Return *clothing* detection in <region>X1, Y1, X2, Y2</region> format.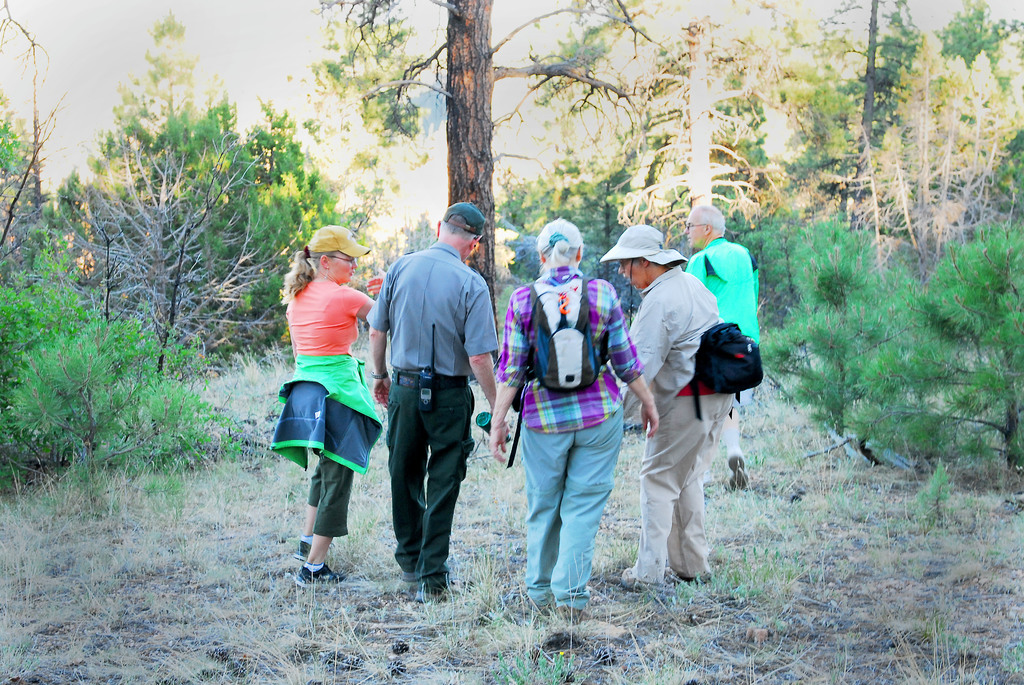
<region>364, 240, 501, 590</region>.
